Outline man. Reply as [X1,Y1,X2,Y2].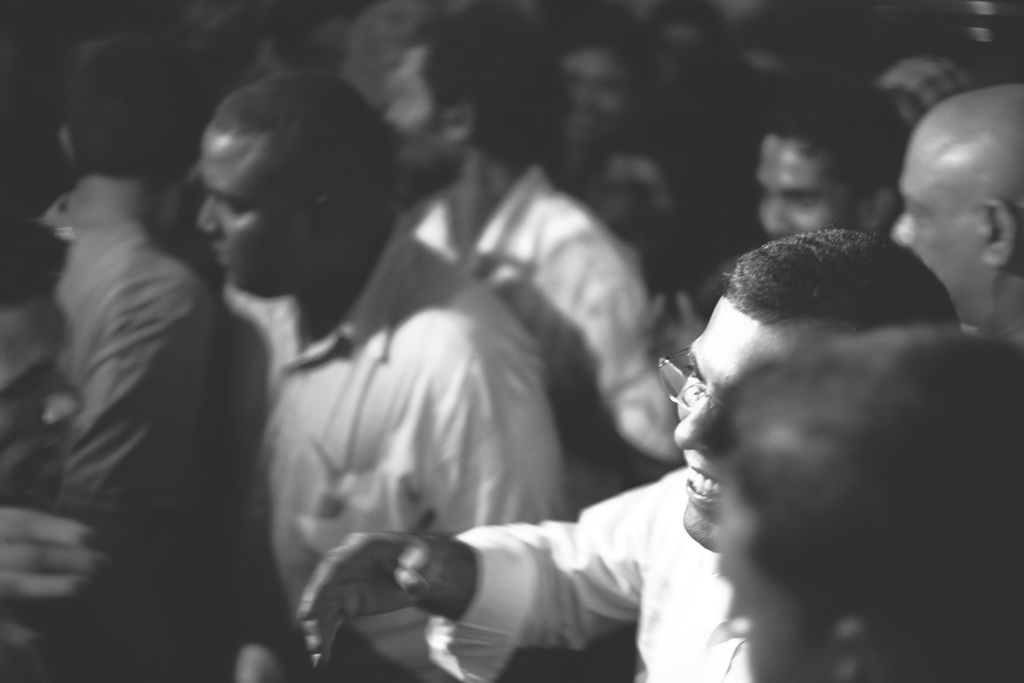
[196,76,565,682].
